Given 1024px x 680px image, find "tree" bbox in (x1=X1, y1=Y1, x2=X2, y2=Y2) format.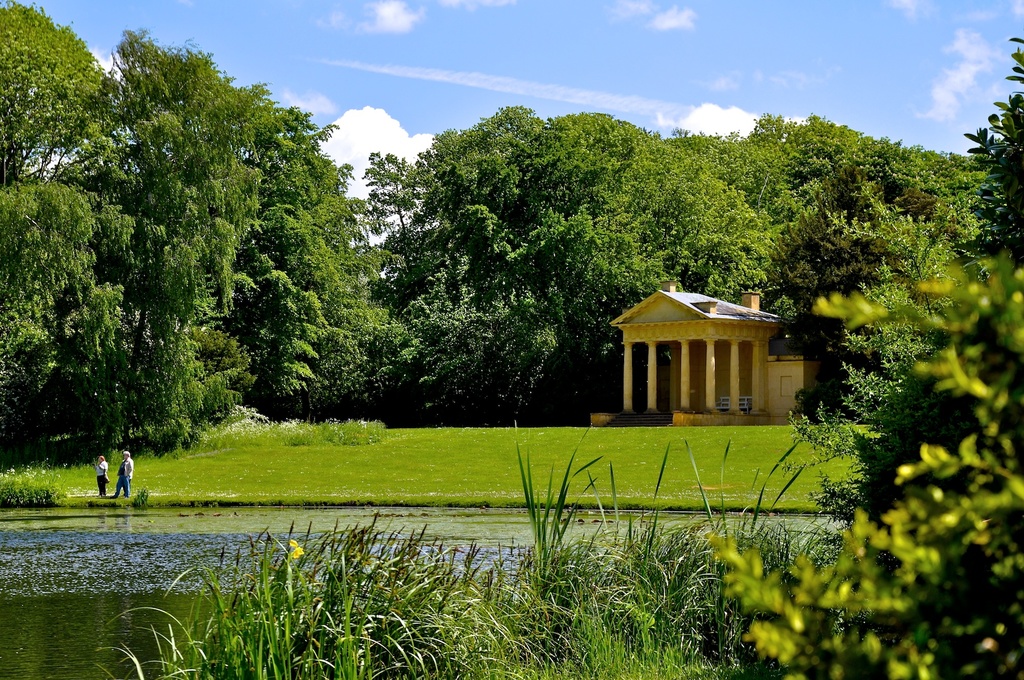
(x1=72, y1=7, x2=294, y2=473).
